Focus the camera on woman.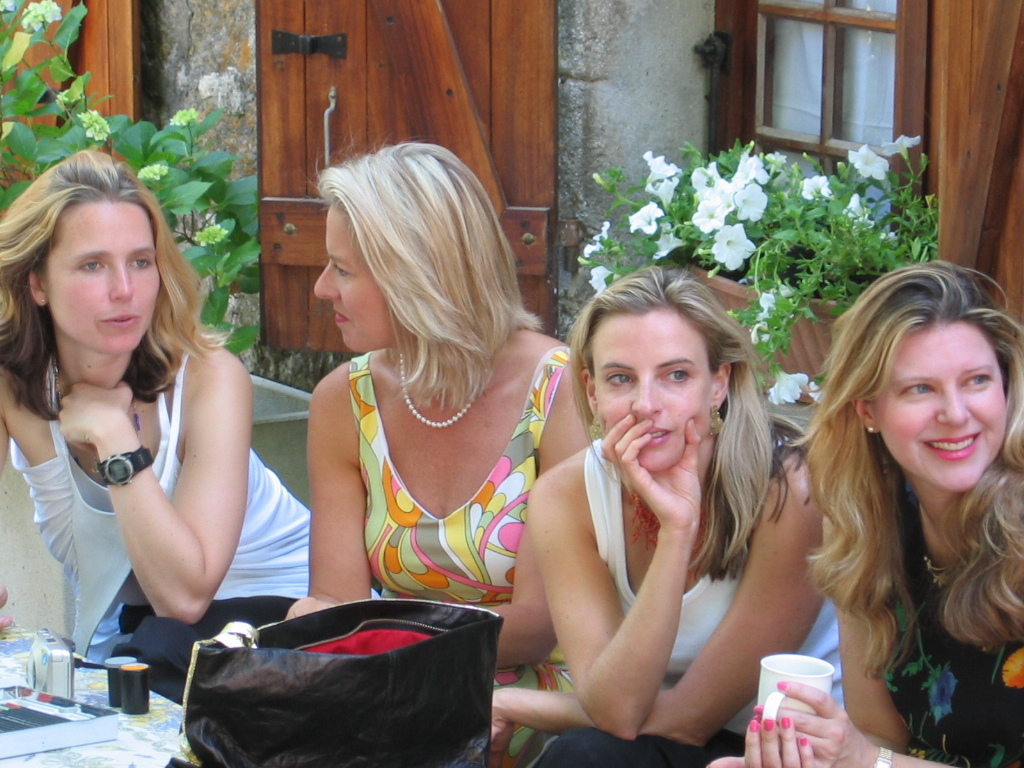
Focus region: x1=482 y1=264 x2=845 y2=767.
